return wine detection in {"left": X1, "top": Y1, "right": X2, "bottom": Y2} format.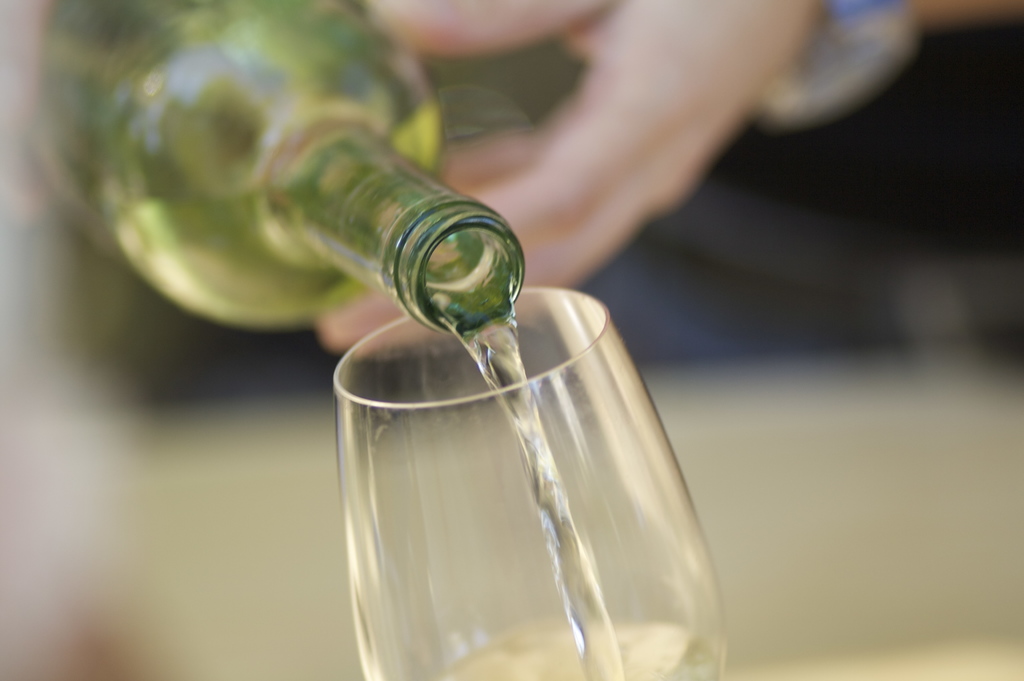
{"left": 359, "top": 314, "right": 669, "bottom": 680}.
